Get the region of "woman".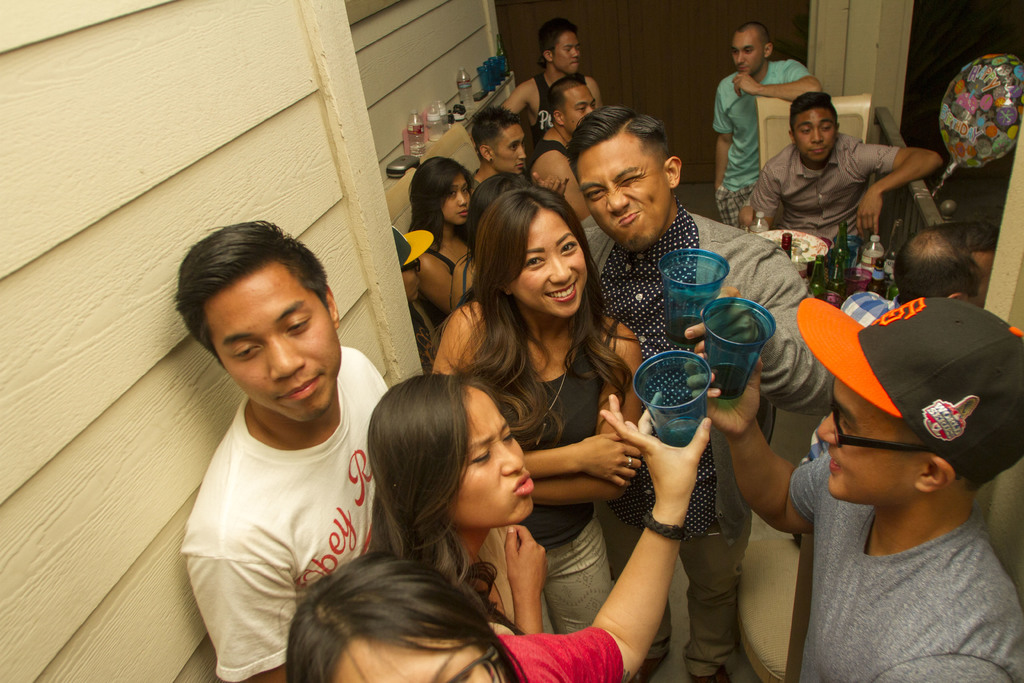
Rect(360, 367, 545, 634).
